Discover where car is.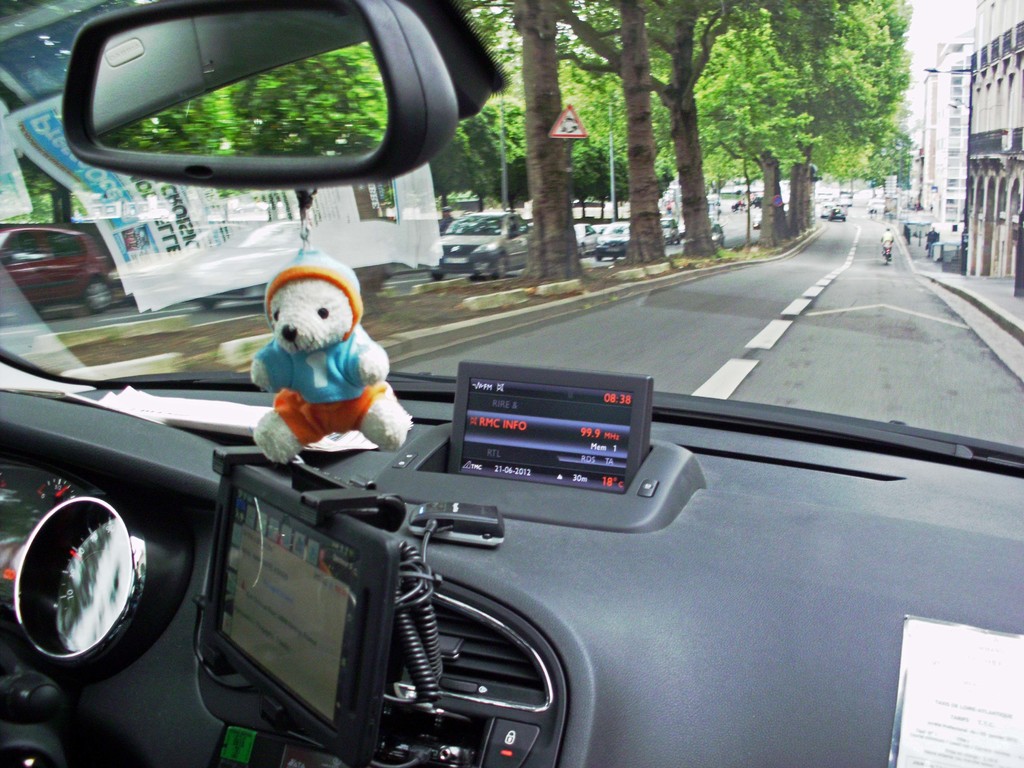
Discovered at x1=0, y1=227, x2=118, y2=307.
